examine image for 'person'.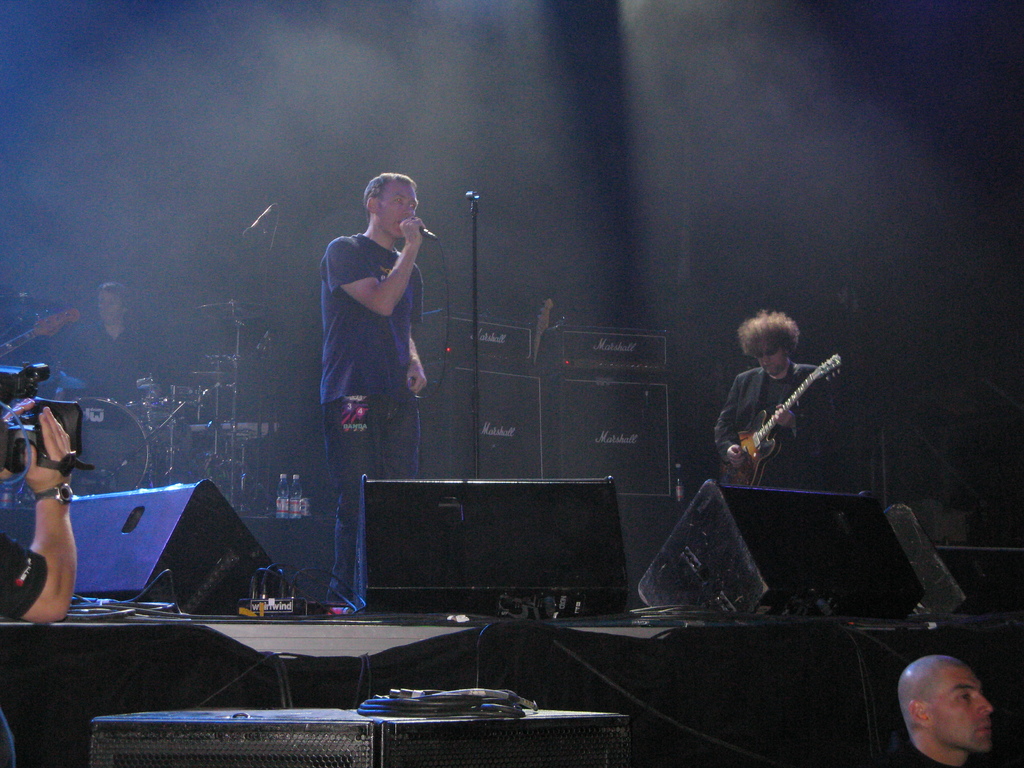
Examination result: (x1=58, y1=282, x2=148, y2=401).
